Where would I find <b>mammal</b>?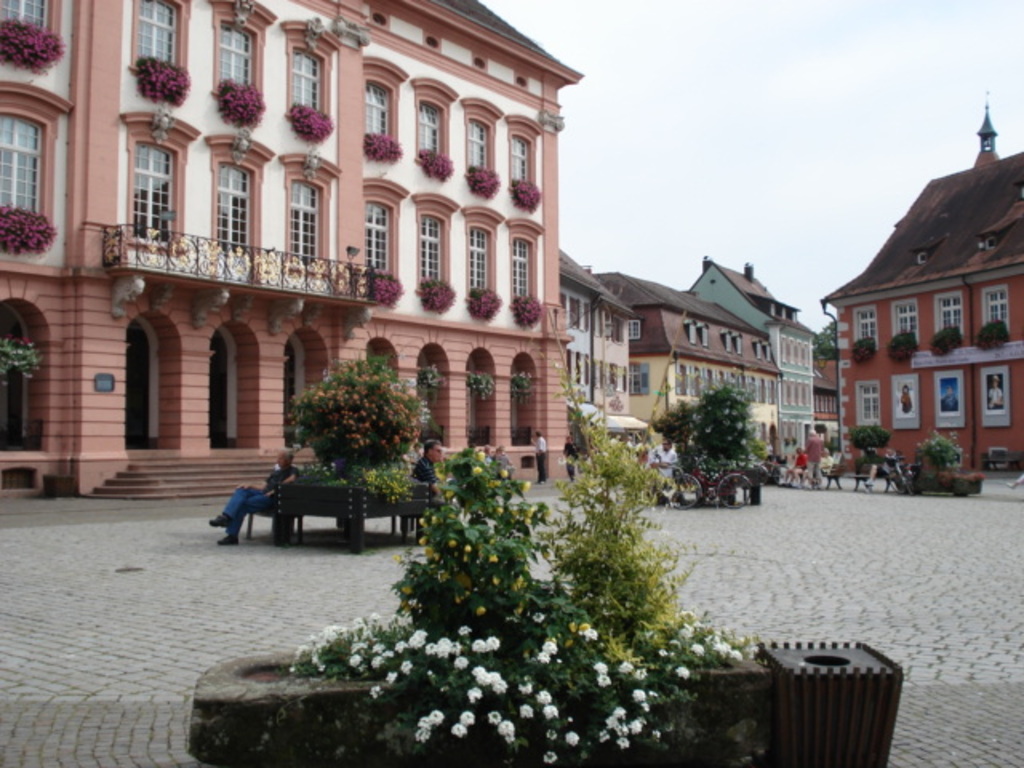
At {"x1": 800, "y1": 426, "x2": 824, "y2": 486}.
